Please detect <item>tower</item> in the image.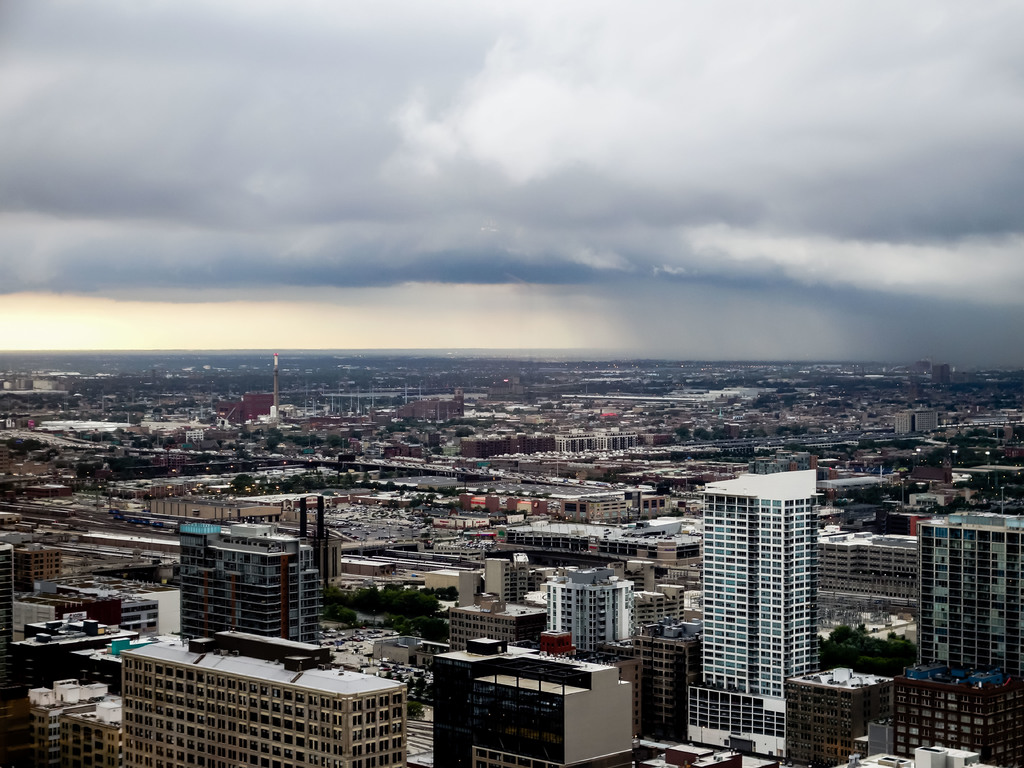
(left=927, top=518, right=1020, bottom=674).
